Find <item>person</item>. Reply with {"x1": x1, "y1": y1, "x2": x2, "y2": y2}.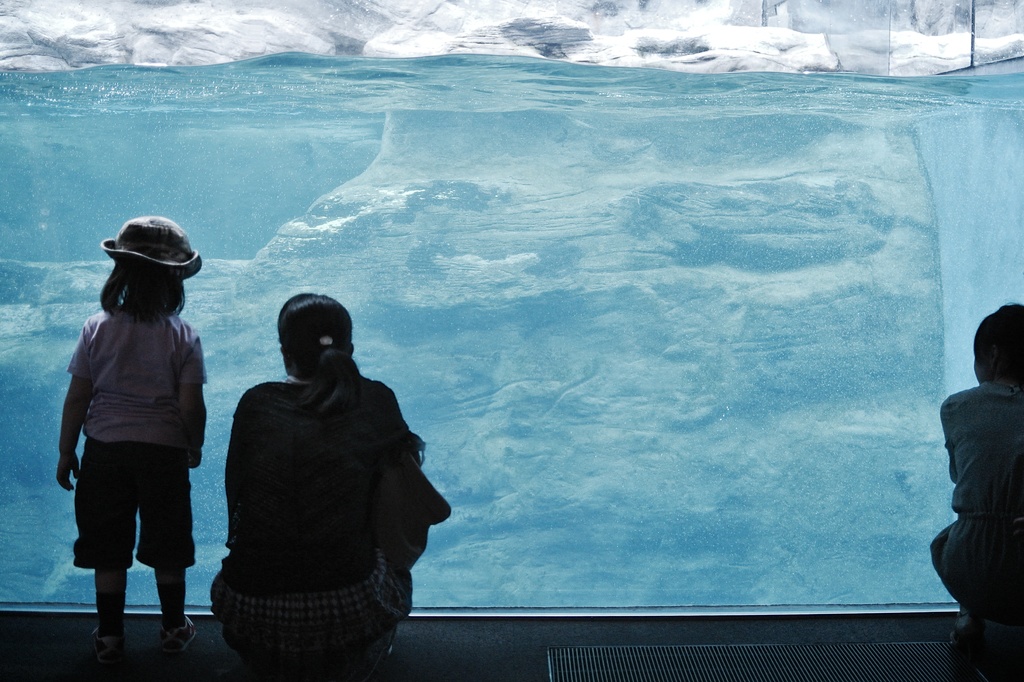
{"x1": 922, "y1": 299, "x2": 1023, "y2": 661}.
